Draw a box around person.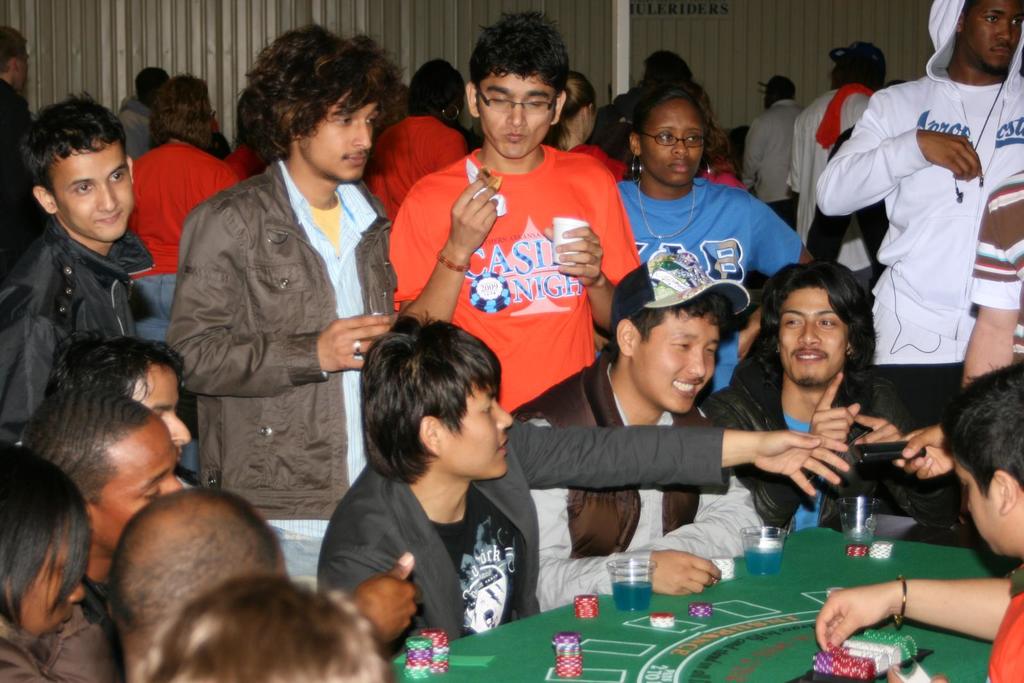
bbox=(1, 95, 141, 447).
